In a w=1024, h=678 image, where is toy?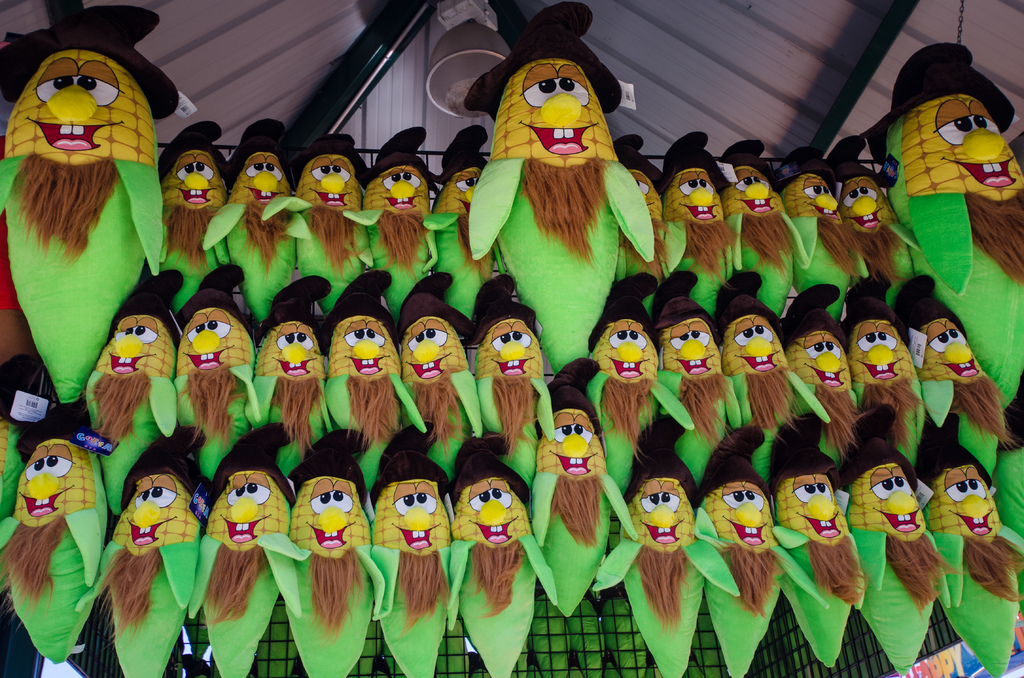
pyautogui.locateOnScreen(656, 129, 735, 321).
